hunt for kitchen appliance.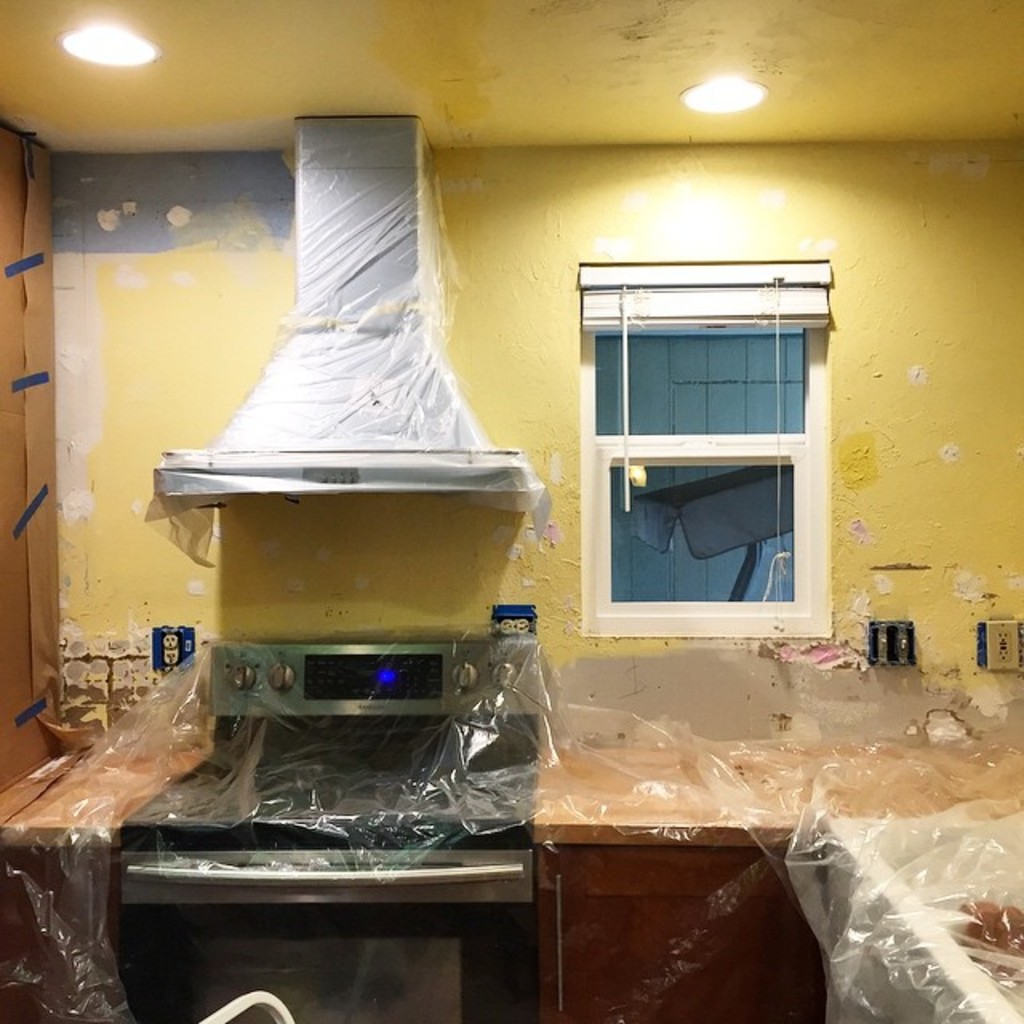
Hunted down at (870,614,907,662).
